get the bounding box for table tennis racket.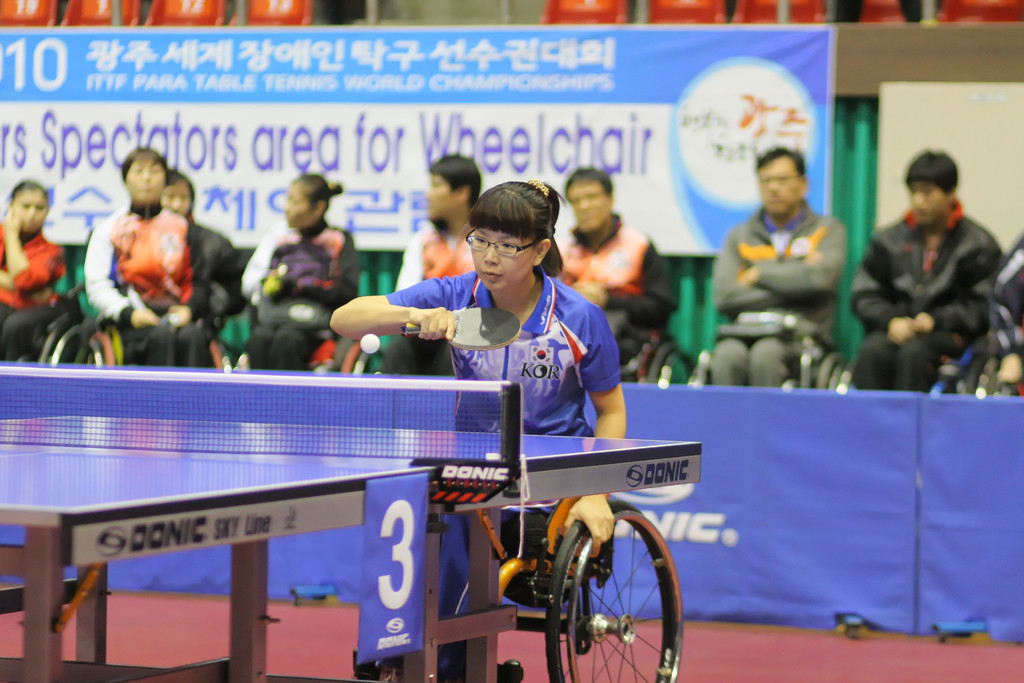
<bbox>400, 304, 521, 357</bbox>.
